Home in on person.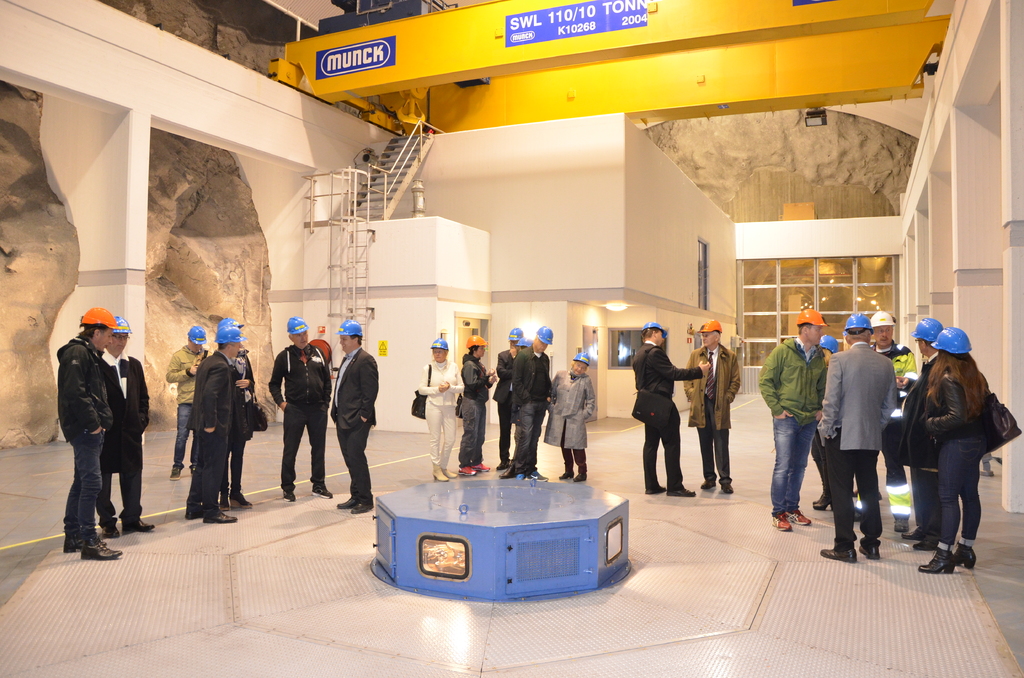
Homed in at <box>333,319,379,512</box>.
